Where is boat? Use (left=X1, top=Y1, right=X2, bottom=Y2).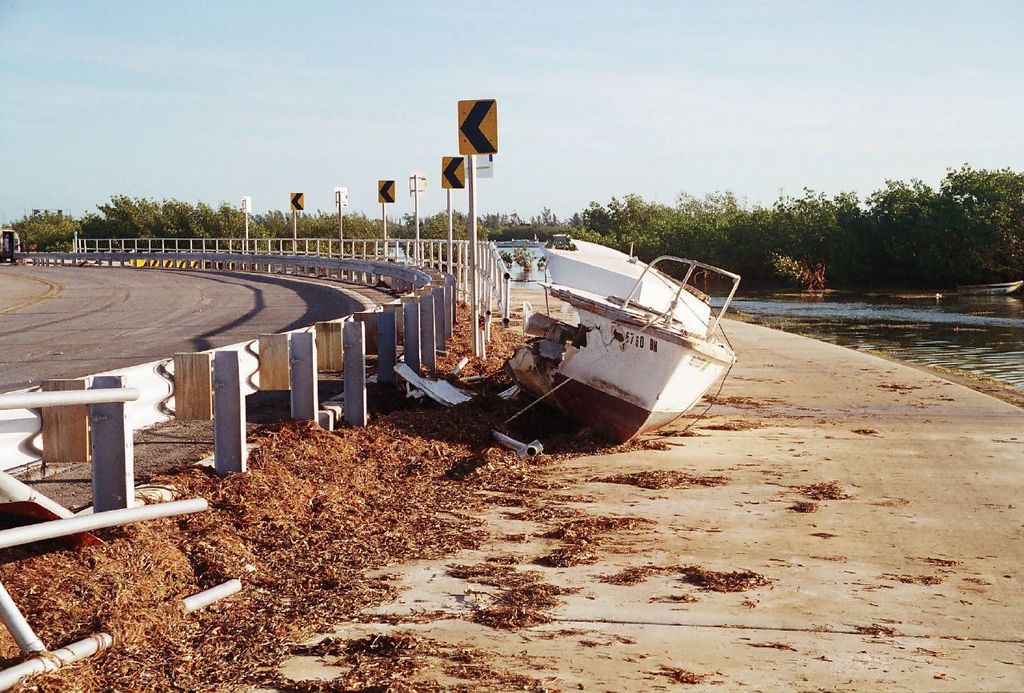
(left=483, top=219, right=745, bottom=447).
